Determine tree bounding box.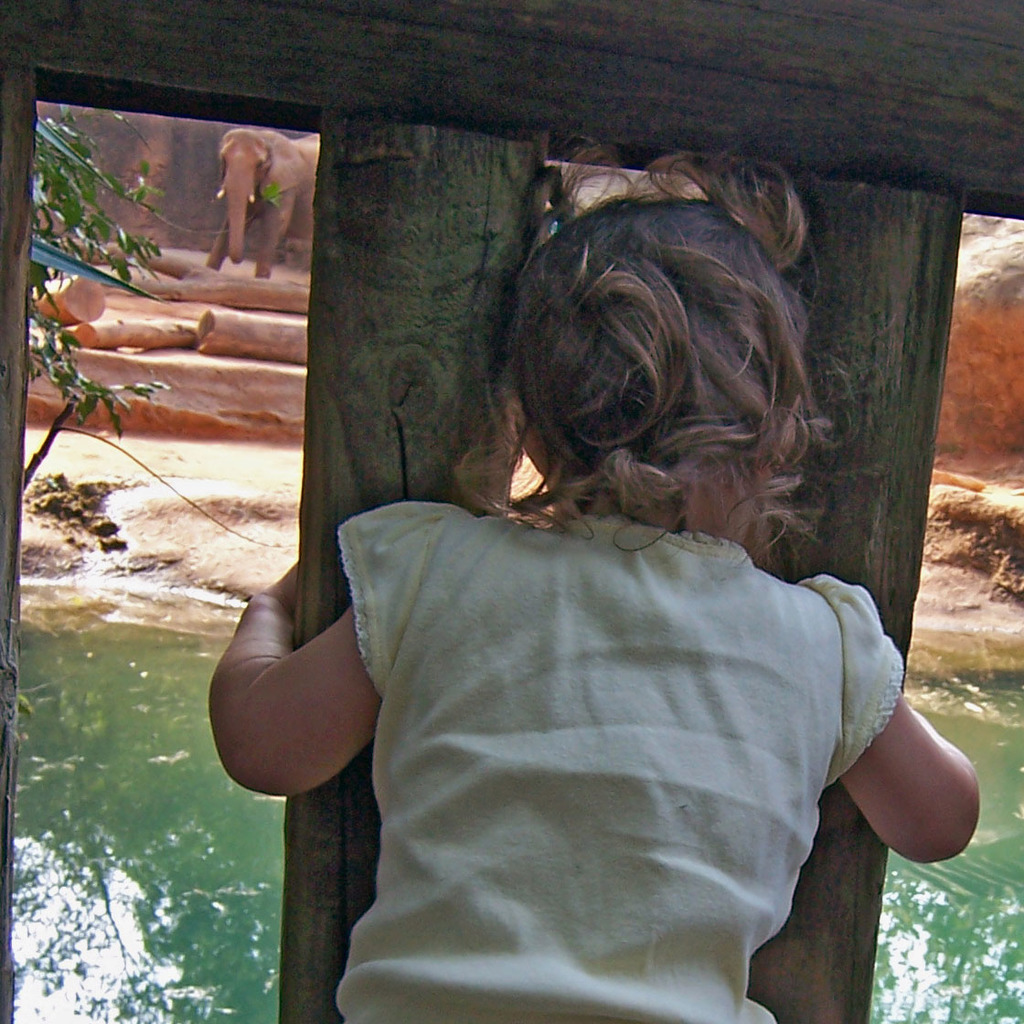
Determined: {"left": 7, "top": 91, "right": 314, "bottom": 1023}.
